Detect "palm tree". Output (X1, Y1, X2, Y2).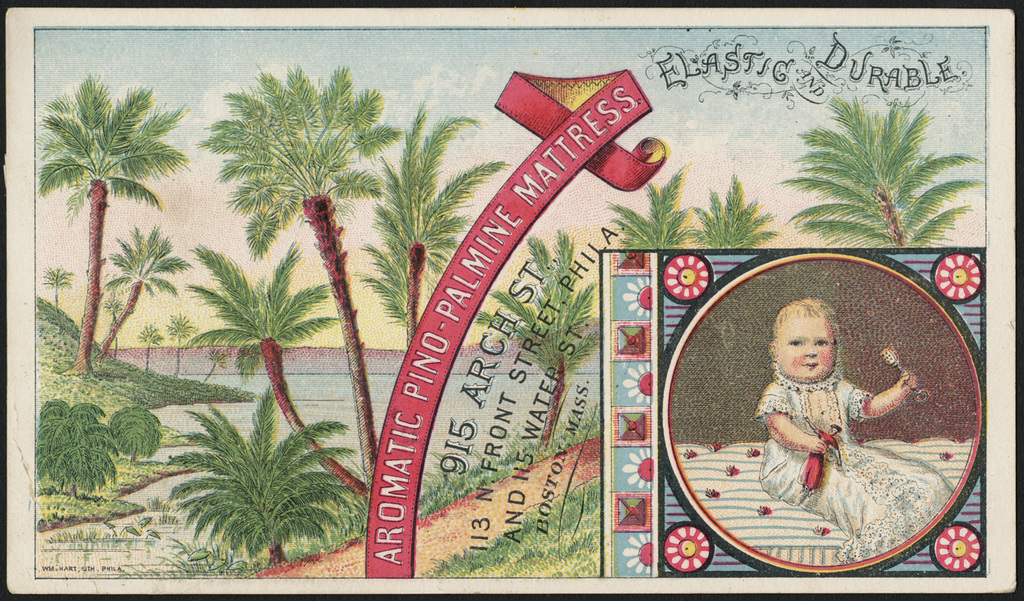
(803, 94, 973, 279).
